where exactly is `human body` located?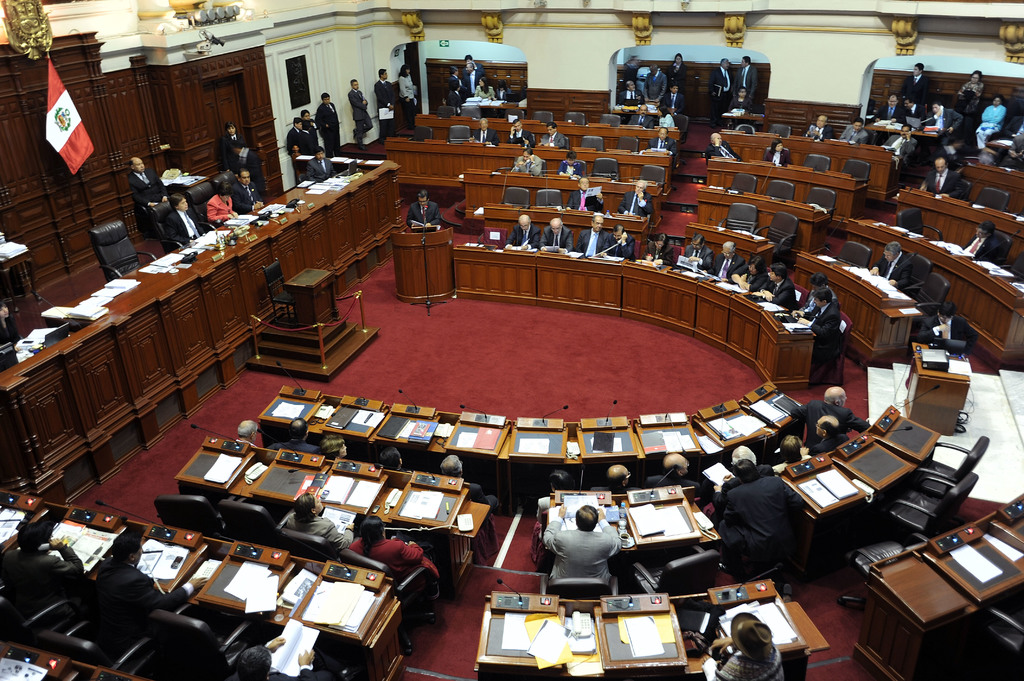
Its bounding box is box=[813, 431, 851, 457].
